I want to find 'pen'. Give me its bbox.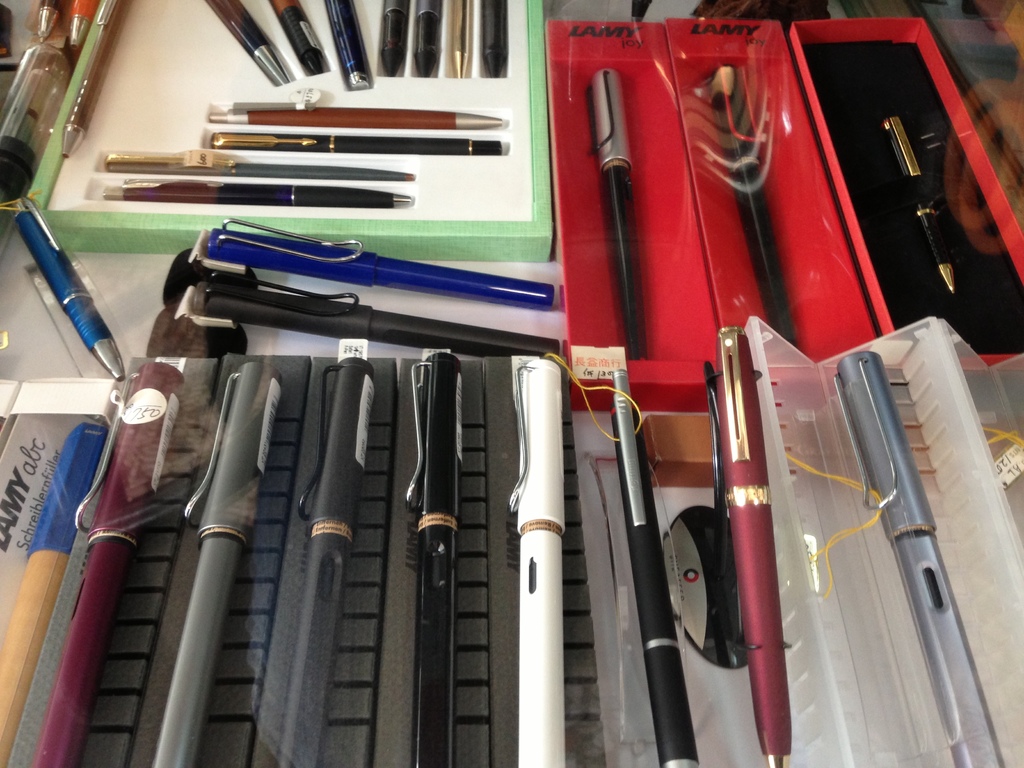
[206, 0, 291, 86].
